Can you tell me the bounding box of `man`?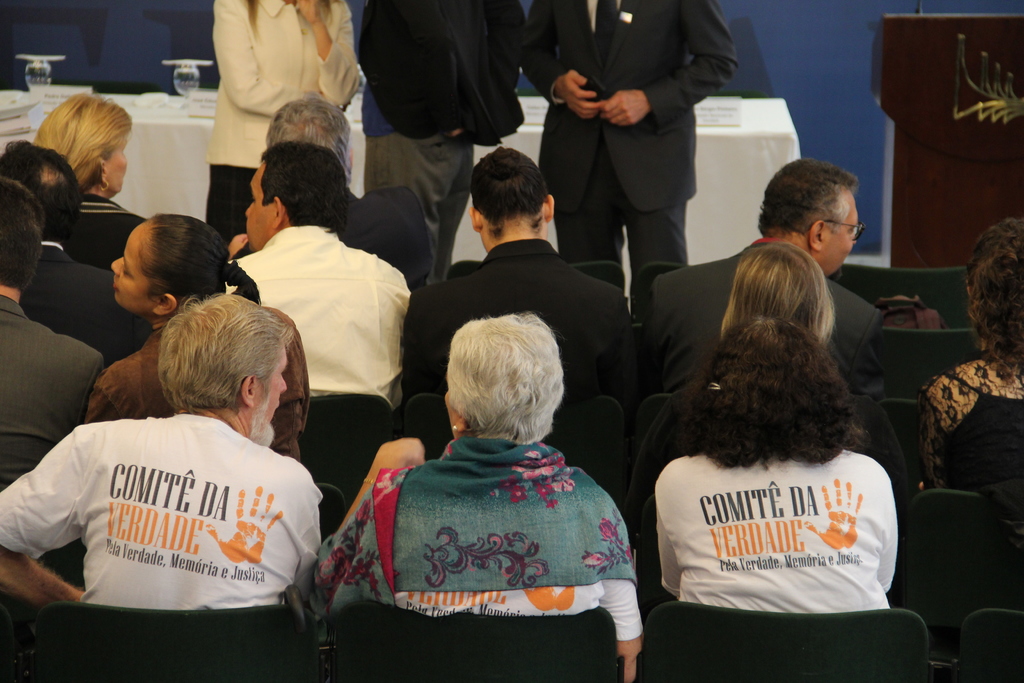
bbox=[0, 295, 323, 607].
